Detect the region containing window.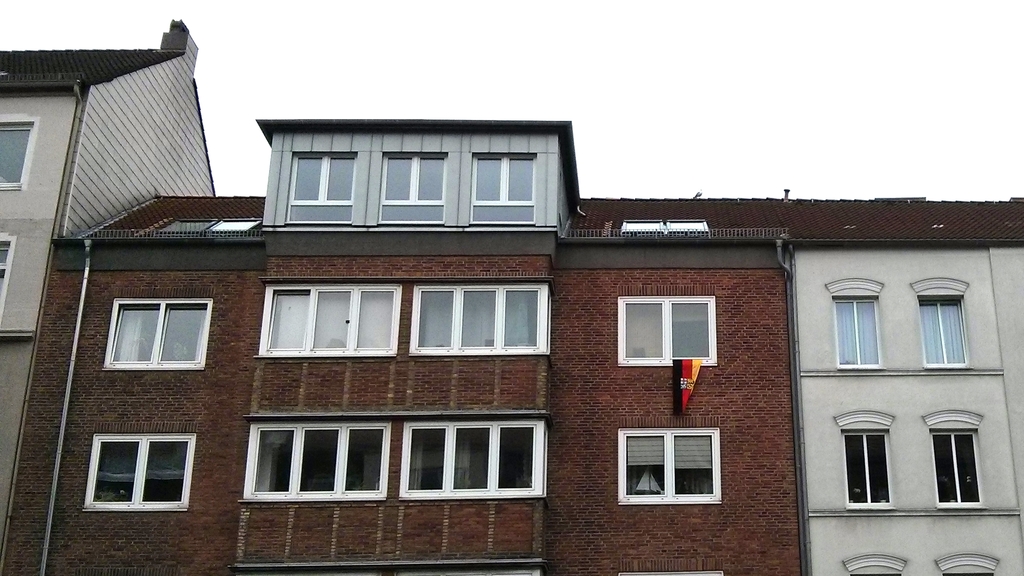
l=246, t=285, r=400, b=356.
